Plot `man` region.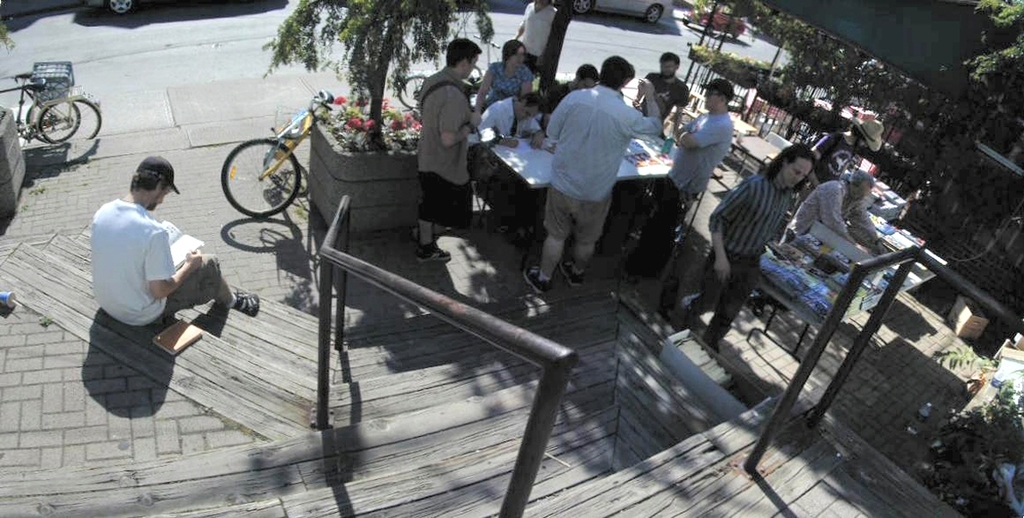
Plotted at x1=784 y1=172 x2=893 y2=279.
